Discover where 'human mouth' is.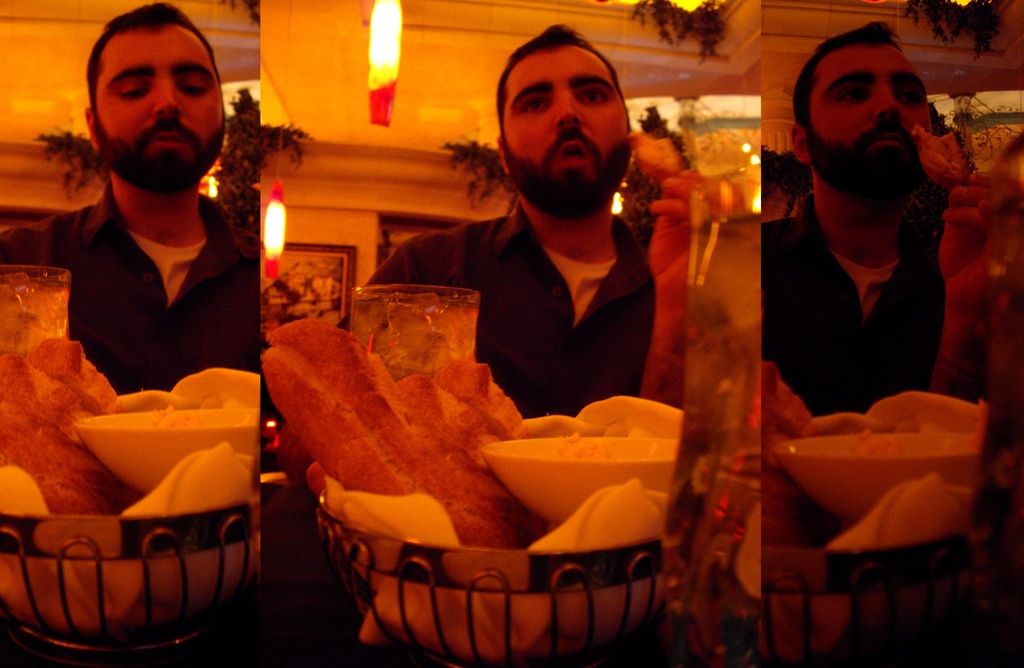
Discovered at crop(556, 131, 596, 170).
